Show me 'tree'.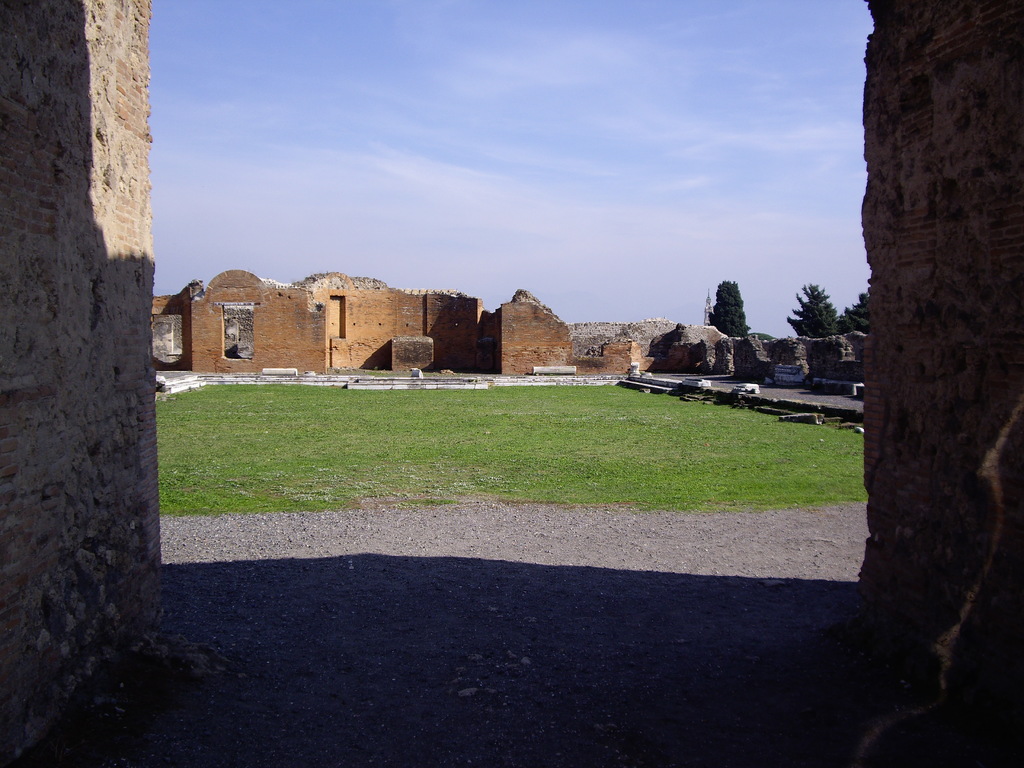
'tree' is here: [786,287,849,340].
